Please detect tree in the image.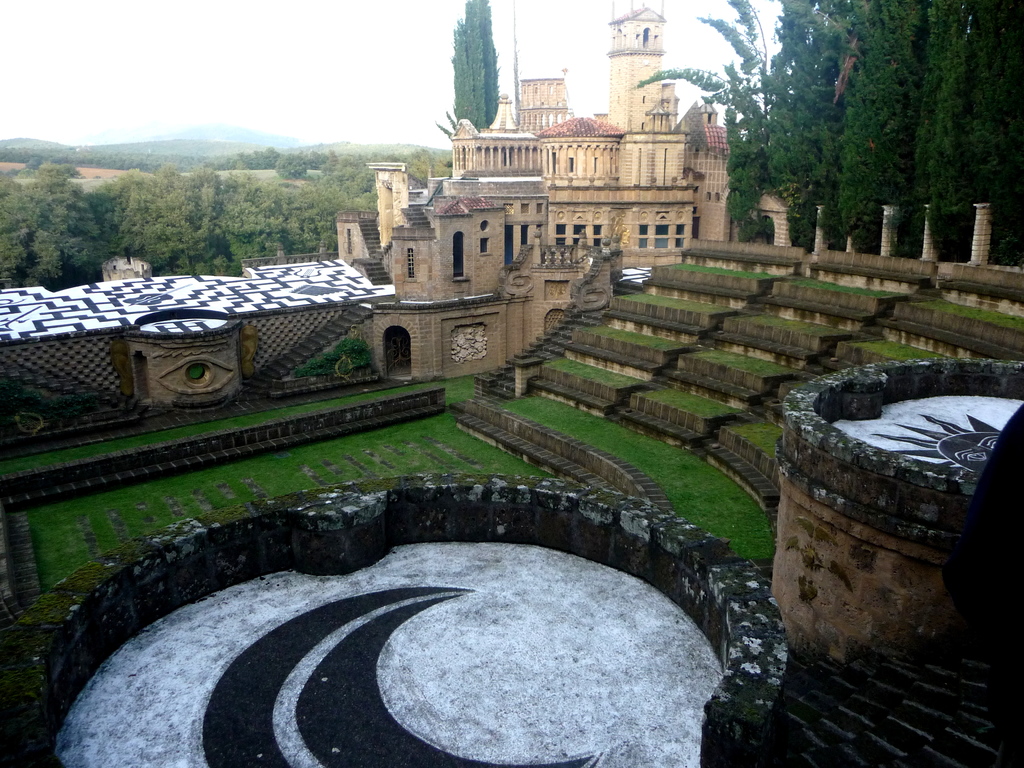
select_region(441, 21, 510, 136).
